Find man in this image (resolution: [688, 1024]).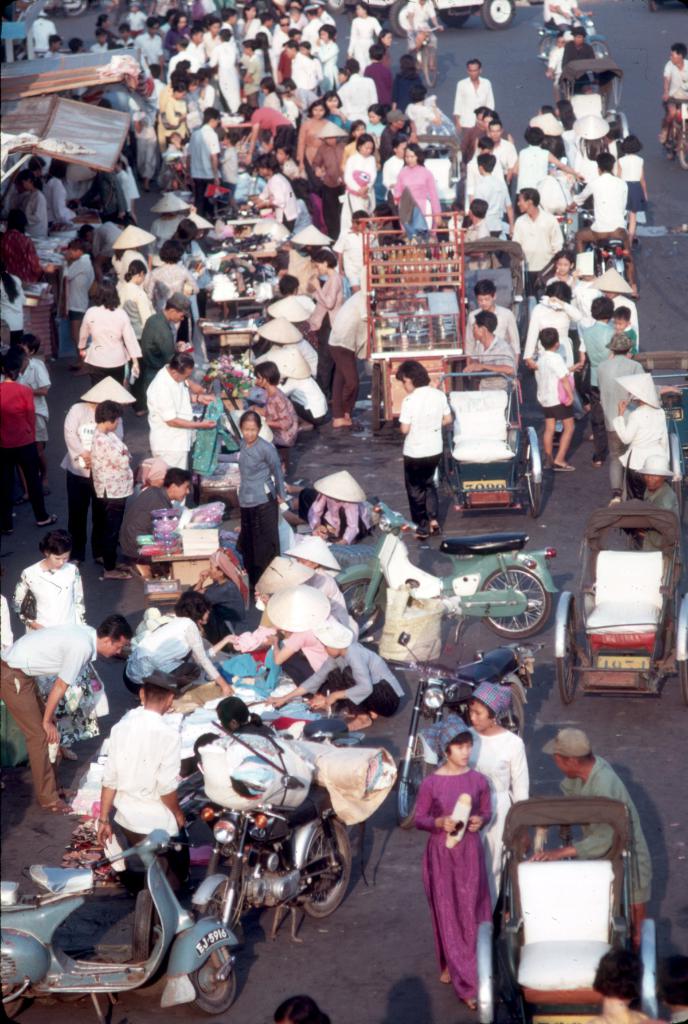
x1=0, y1=607, x2=134, y2=815.
